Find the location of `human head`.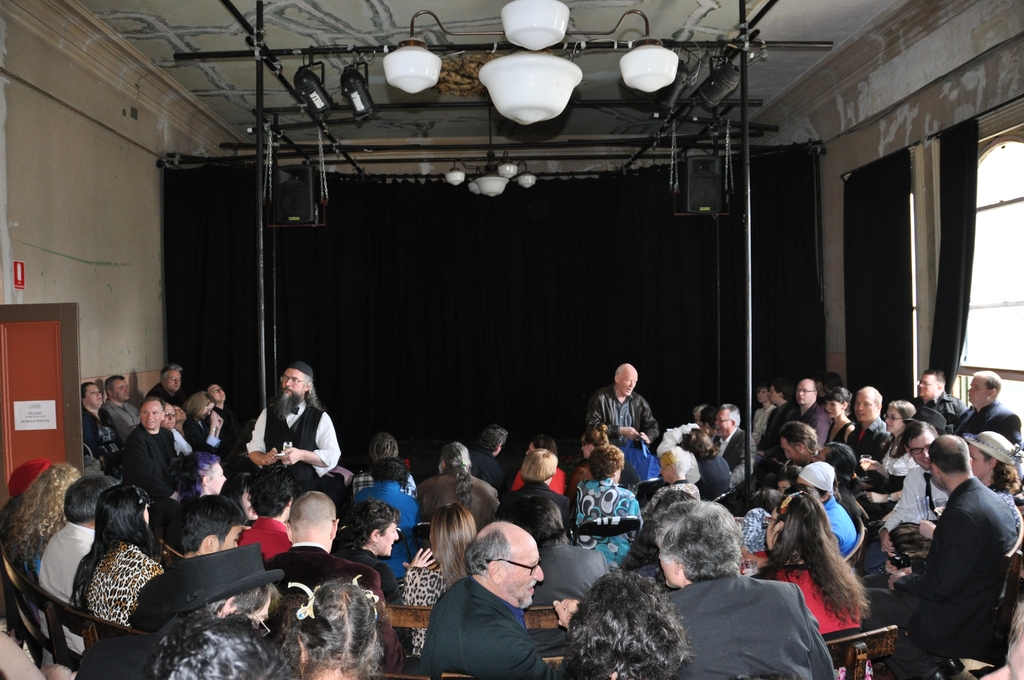
Location: x1=278, y1=360, x2=316, y2=407.
